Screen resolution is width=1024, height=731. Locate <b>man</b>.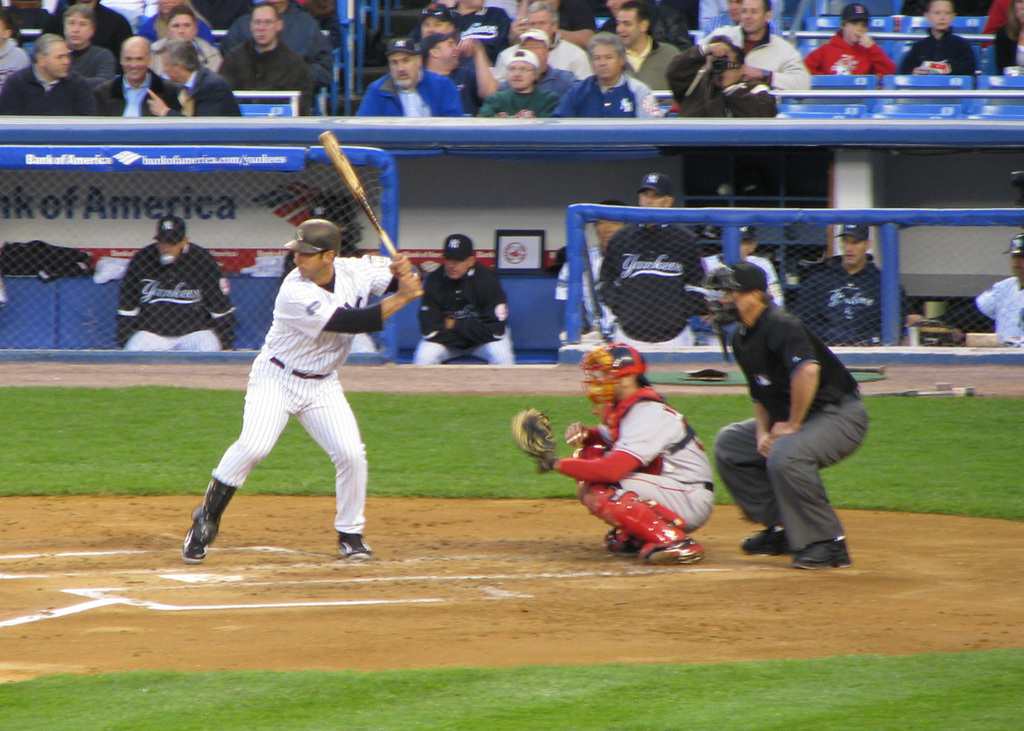
pyautogui.locateOnScreen(541, 340, 713, 568).
